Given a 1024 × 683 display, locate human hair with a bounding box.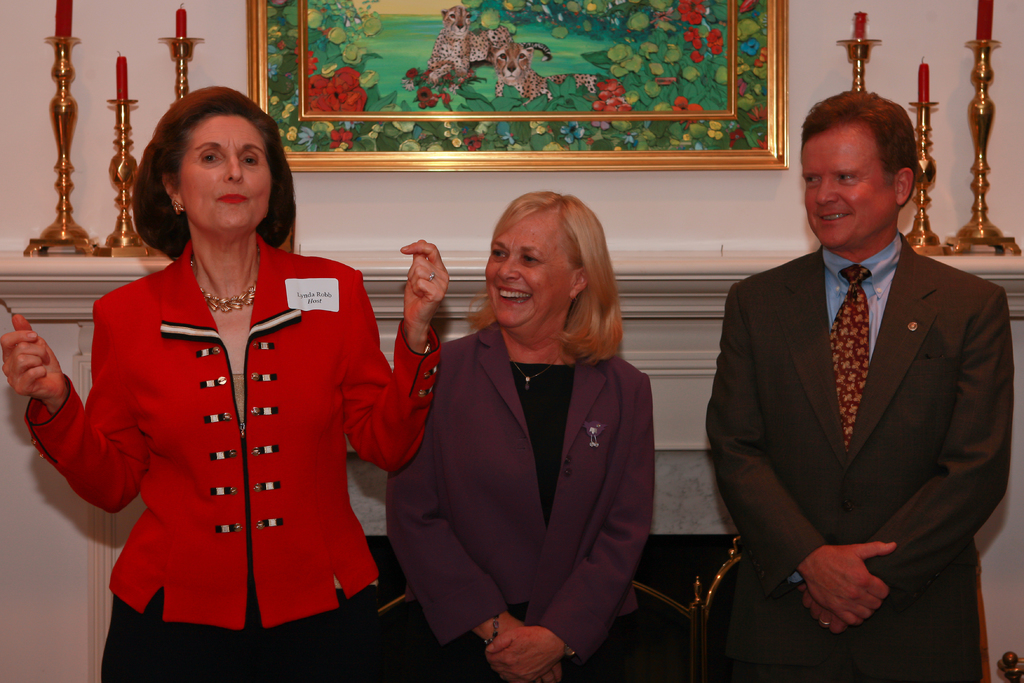
Located: <region>111, 97, 275, 267</region>.
